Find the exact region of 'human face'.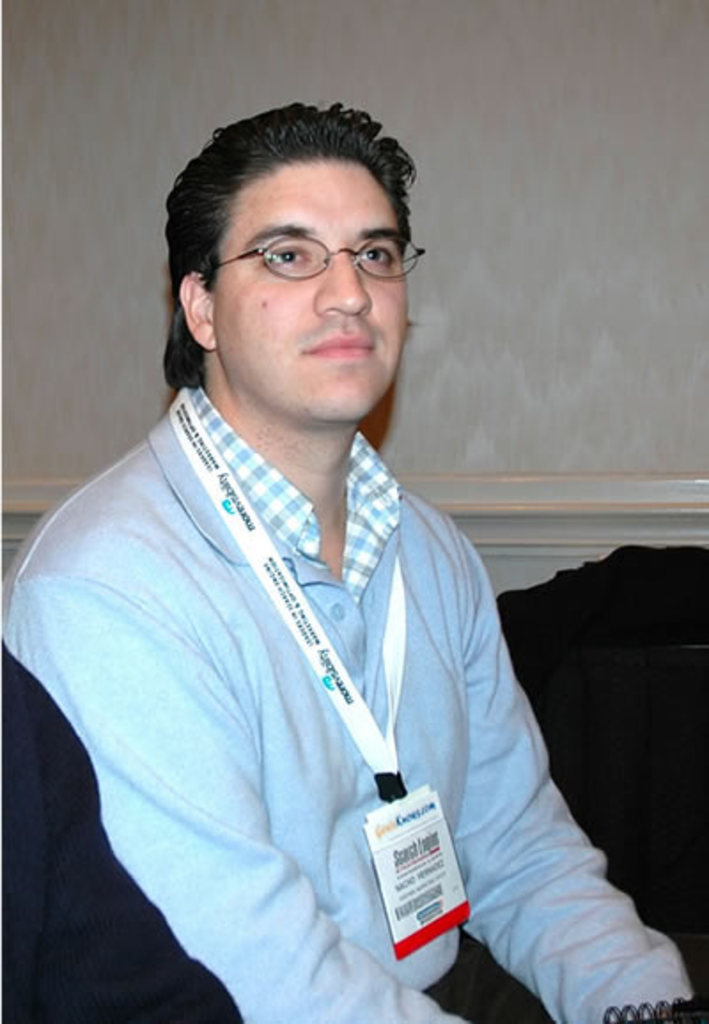
Exact region: [left=211, top=167, right=404, bottom=423].
